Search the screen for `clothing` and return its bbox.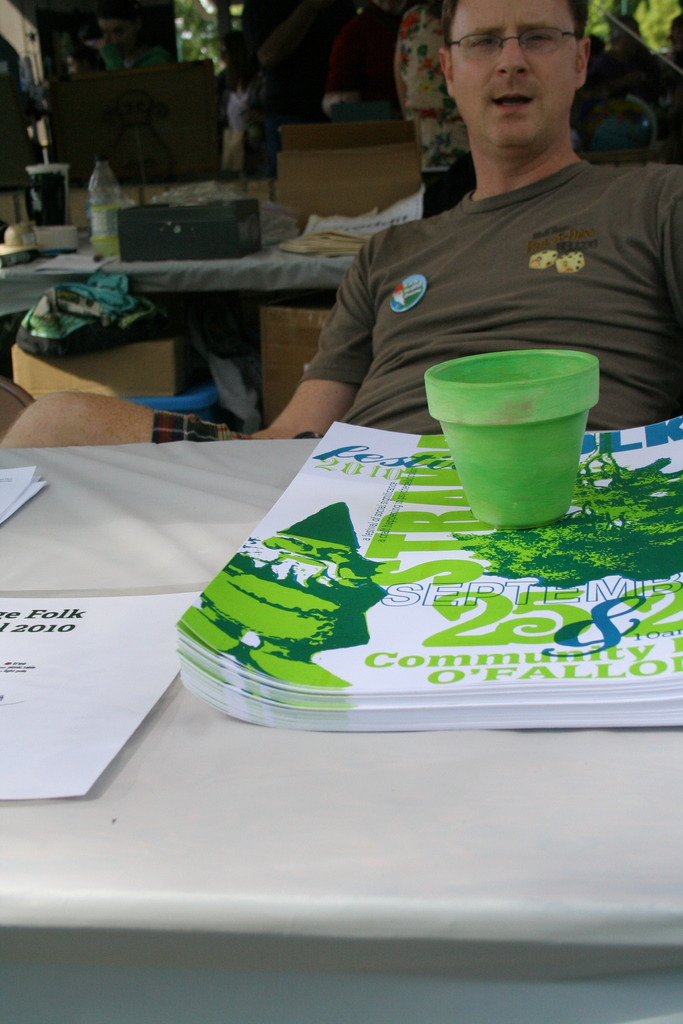
Found: 97 36 154 73.
